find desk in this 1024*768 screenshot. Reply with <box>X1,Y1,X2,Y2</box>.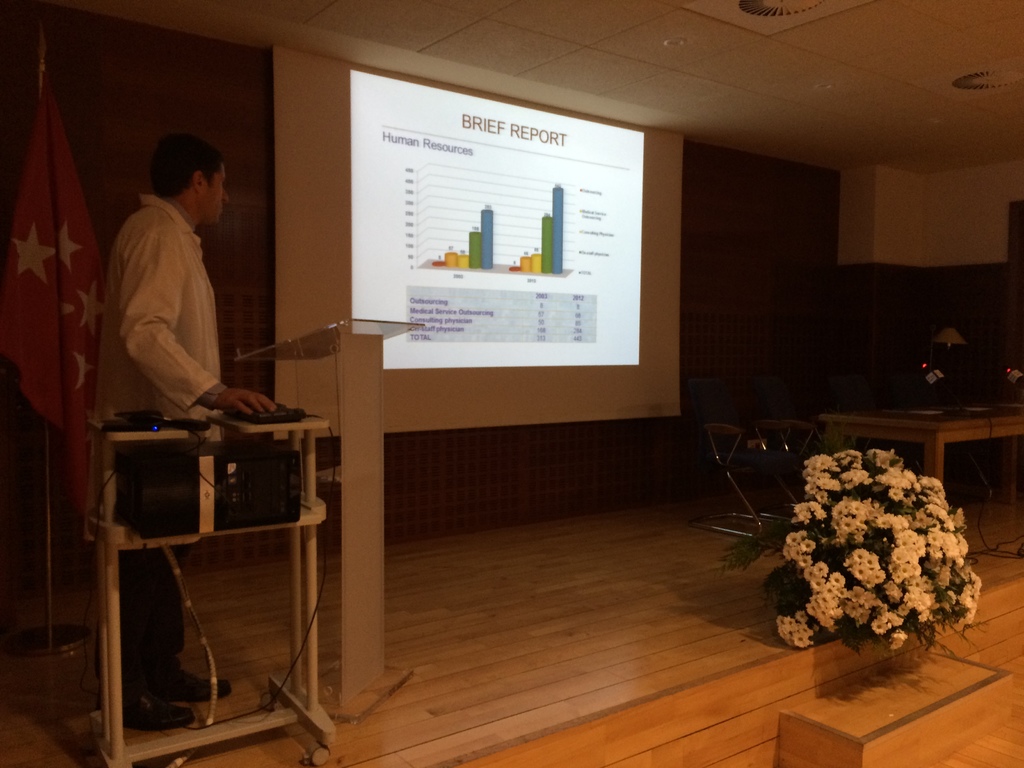
<box>47,365,393,744</box>.
